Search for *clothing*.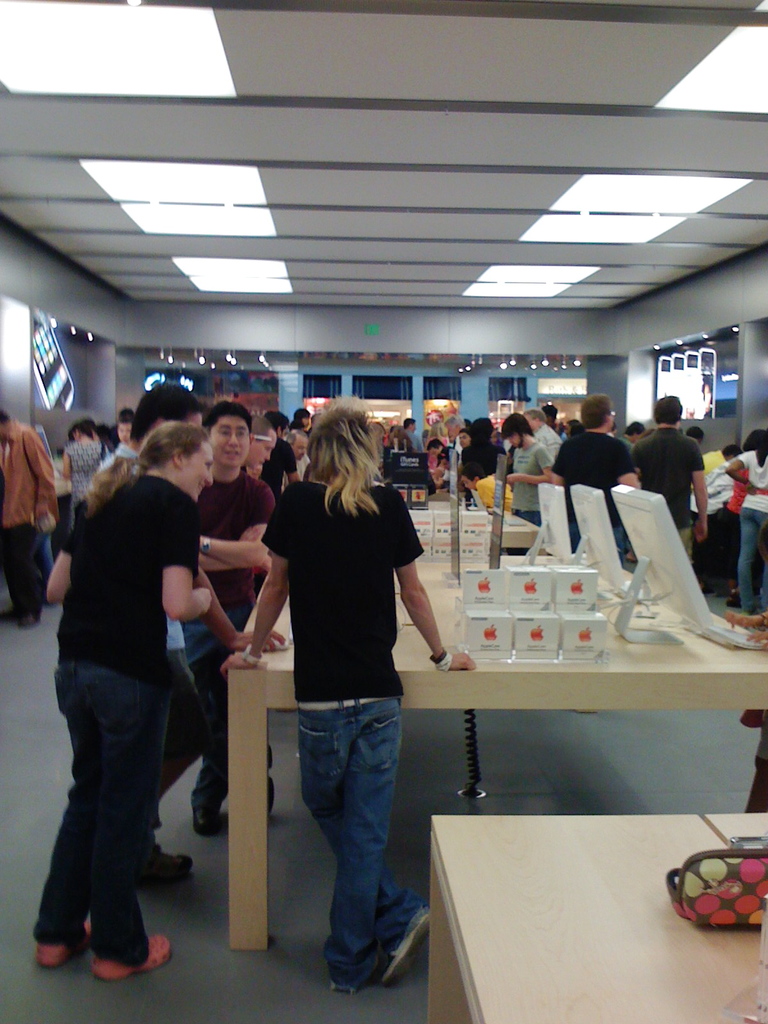
Found at bbox=(406, 429, 426, 452).
